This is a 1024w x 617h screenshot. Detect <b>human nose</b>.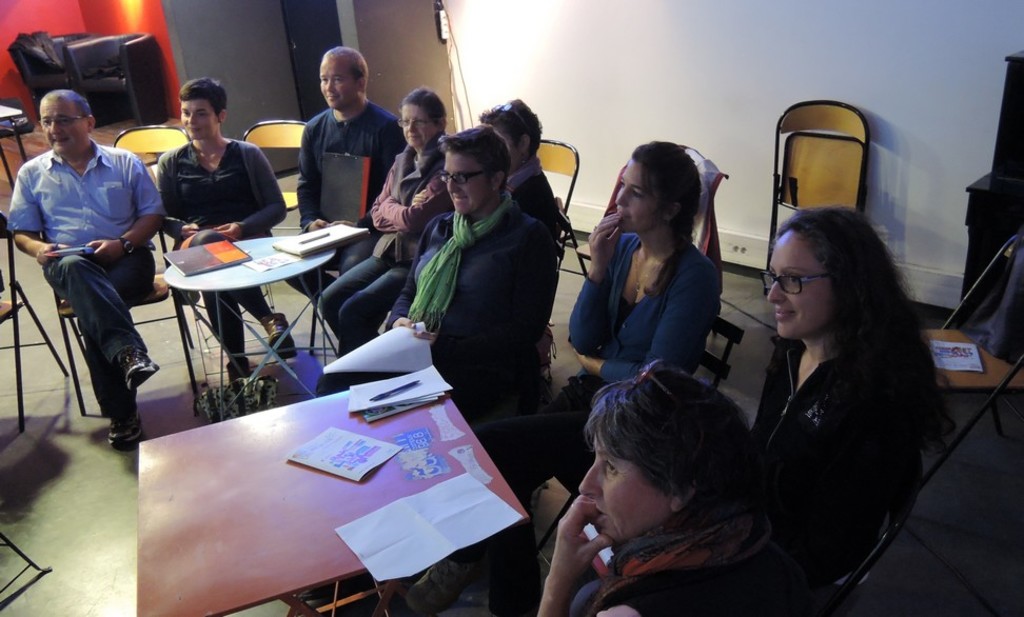
crop(614, 187, 629, 206).
